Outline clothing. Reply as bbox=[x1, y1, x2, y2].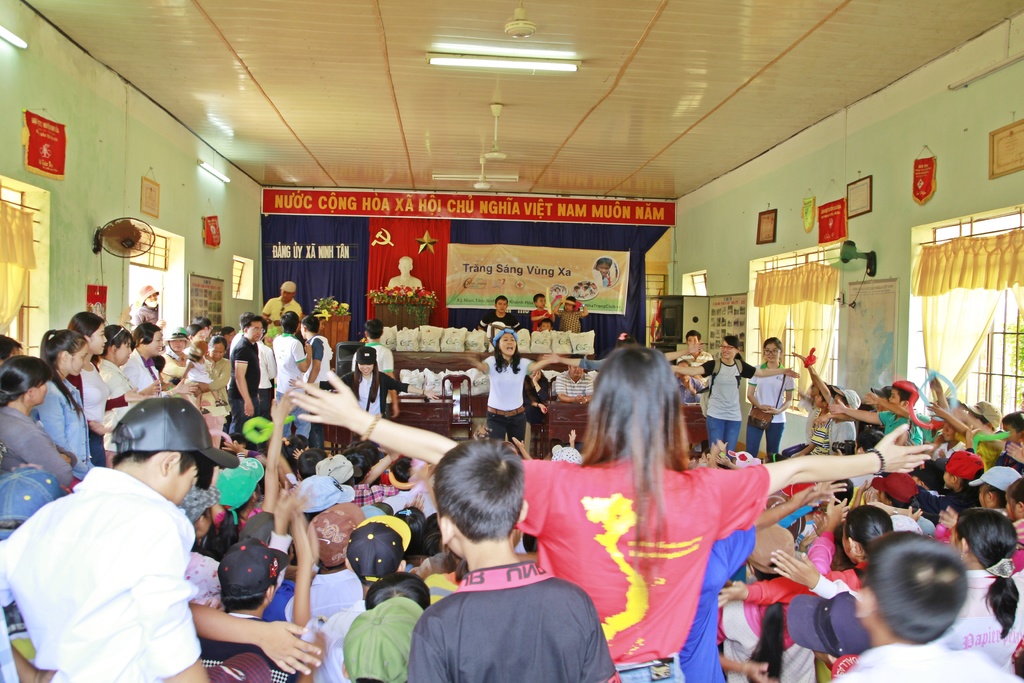
bbox=[826, 415, 856, 457].
